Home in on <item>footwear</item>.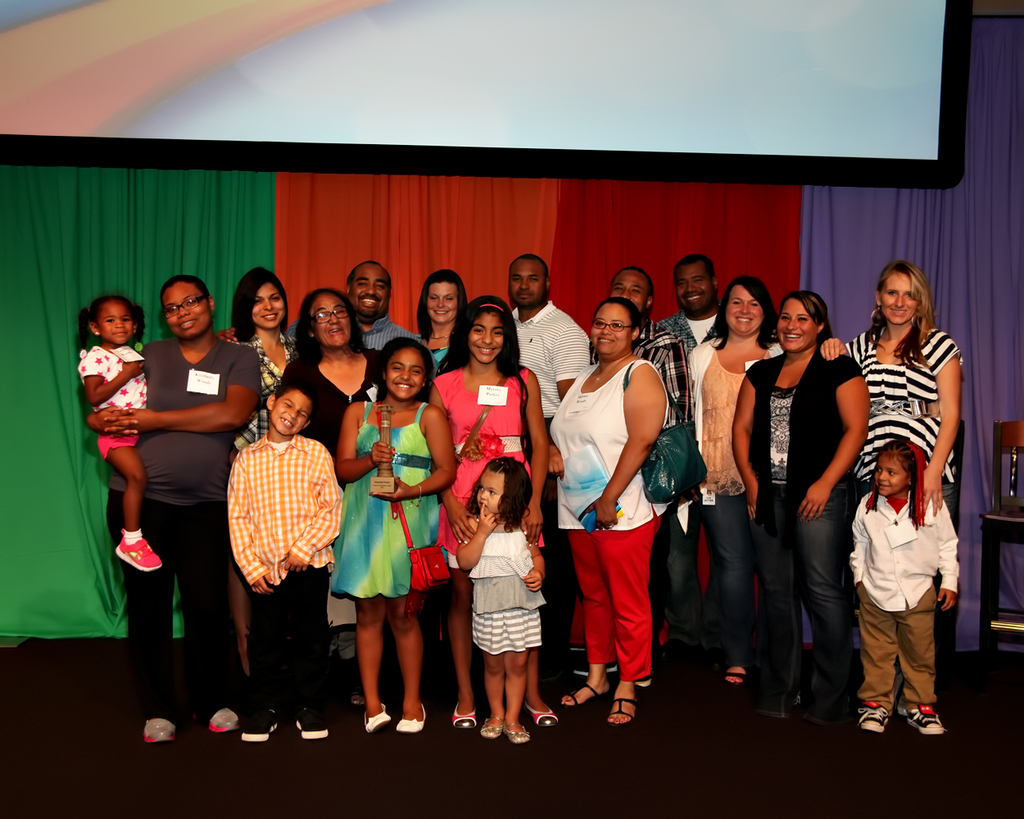
Homed in at bbox(497, 718, 528, 740).
